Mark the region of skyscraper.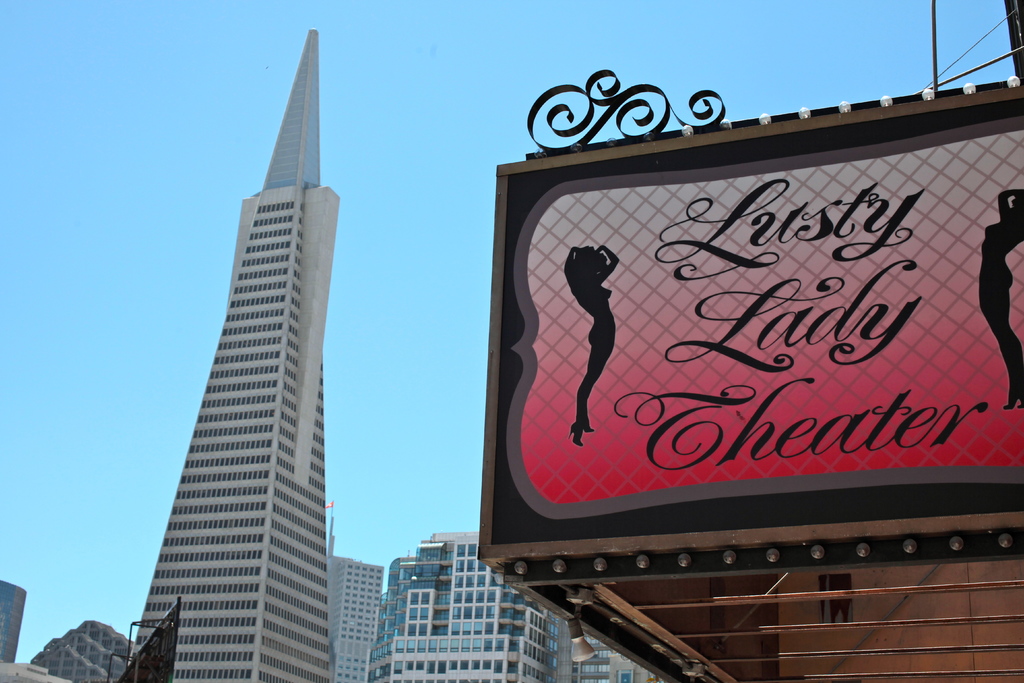
Region: {"x1": 373, "y1": 532, "x2": 538, "y2": 682}.
